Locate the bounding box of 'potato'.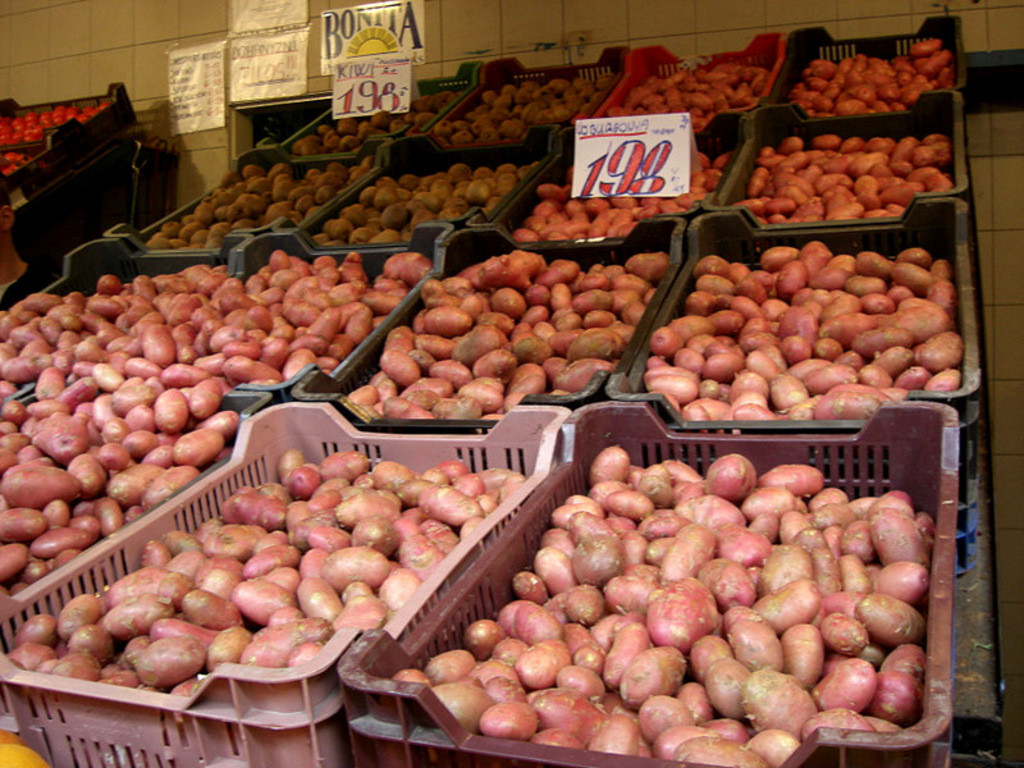
Bounding box: [x1=439, y1=70, x2=616, y2=141].
